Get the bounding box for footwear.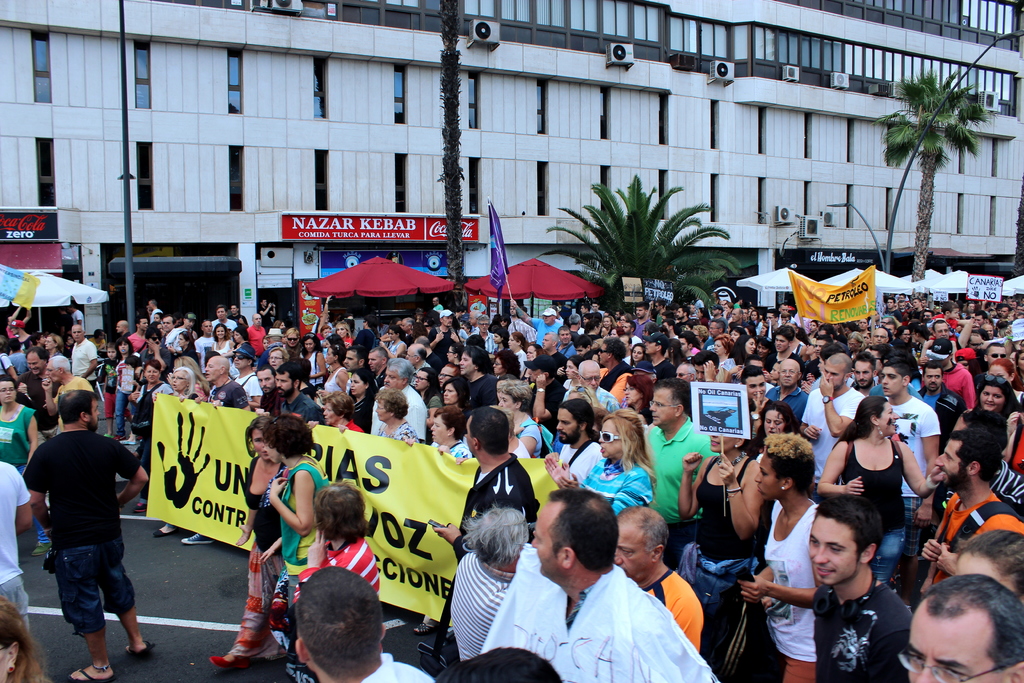
l=154, t=514, r=180, b=537.
